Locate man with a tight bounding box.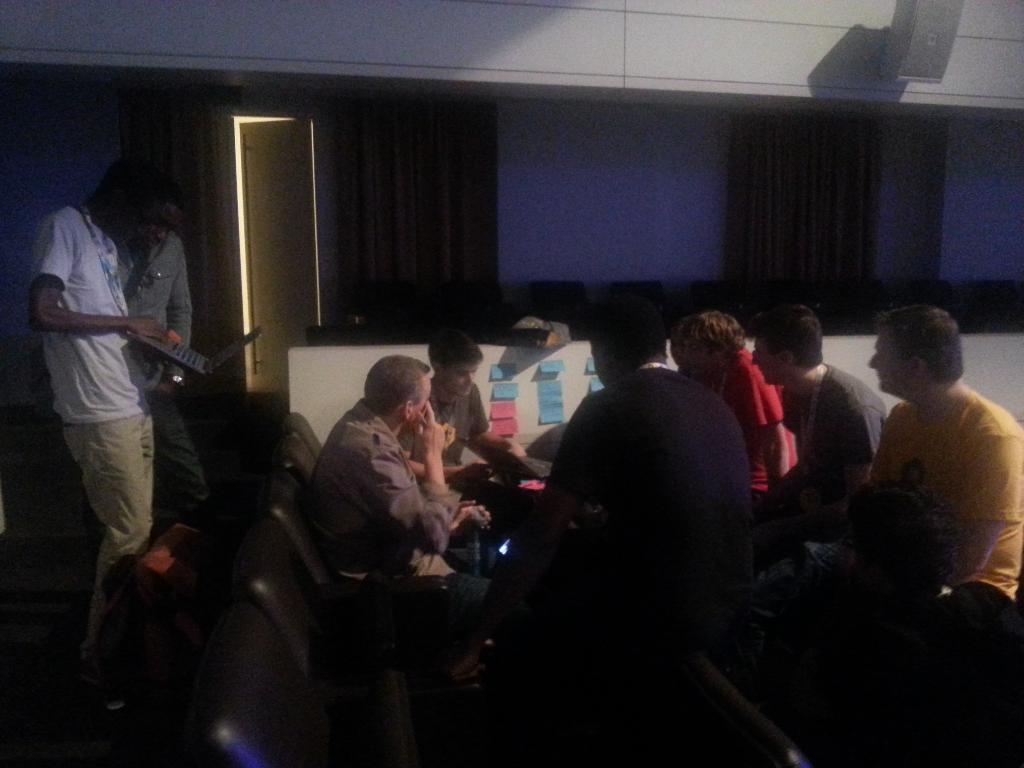
[left=301, top=355, right=483, bottom=675].
